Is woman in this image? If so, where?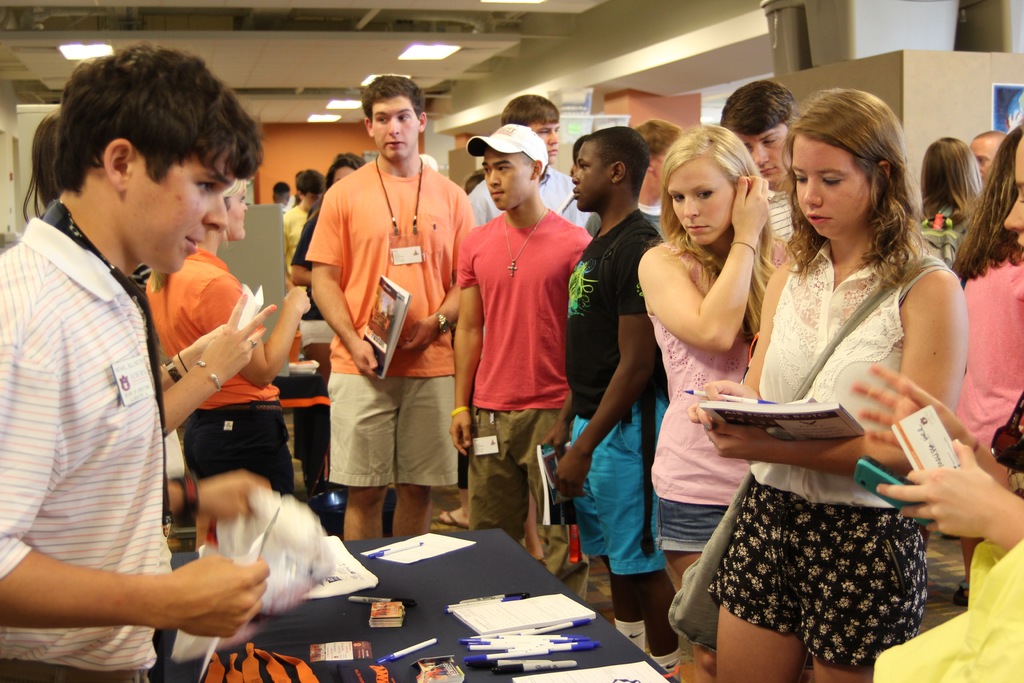
Yes, at bbox(921, 137, 987, 265).
